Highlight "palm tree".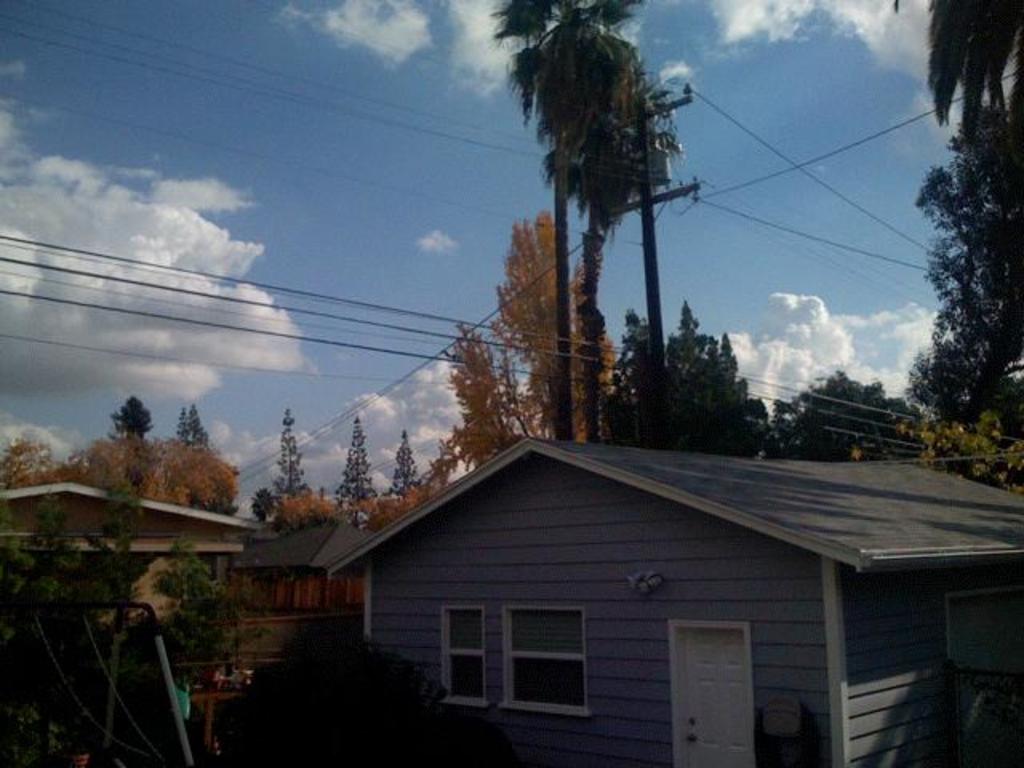
Highlighted region: bbox(565, 69, 662, 450).
